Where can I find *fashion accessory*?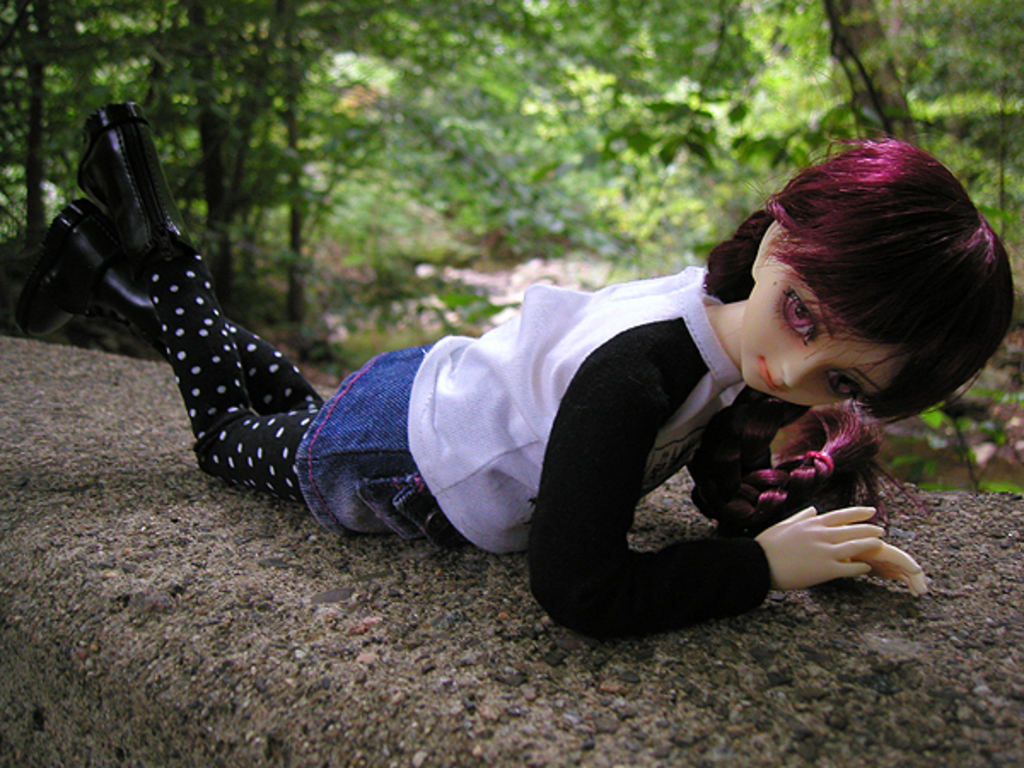
You can find it at 75,106,201,261.
